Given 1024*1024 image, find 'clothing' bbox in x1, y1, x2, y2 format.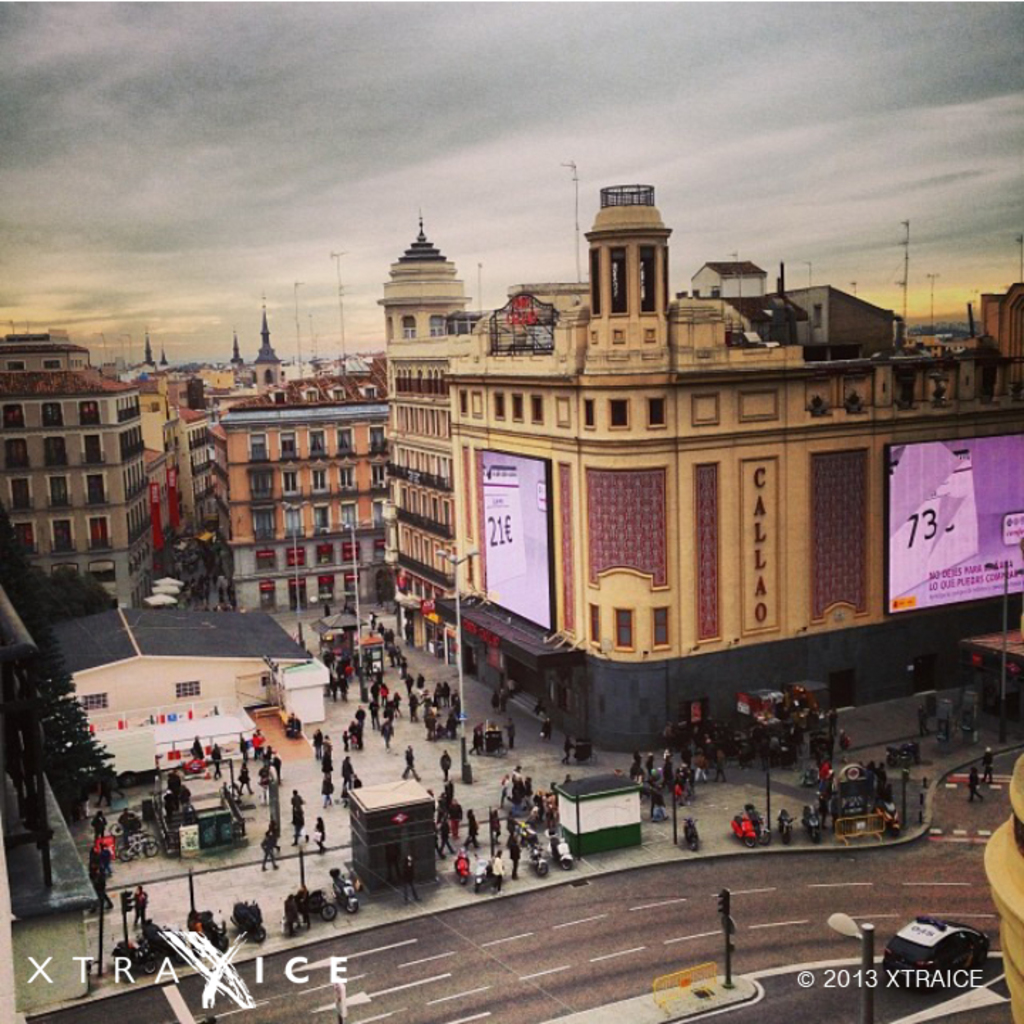
967, 774, 977, 801.
